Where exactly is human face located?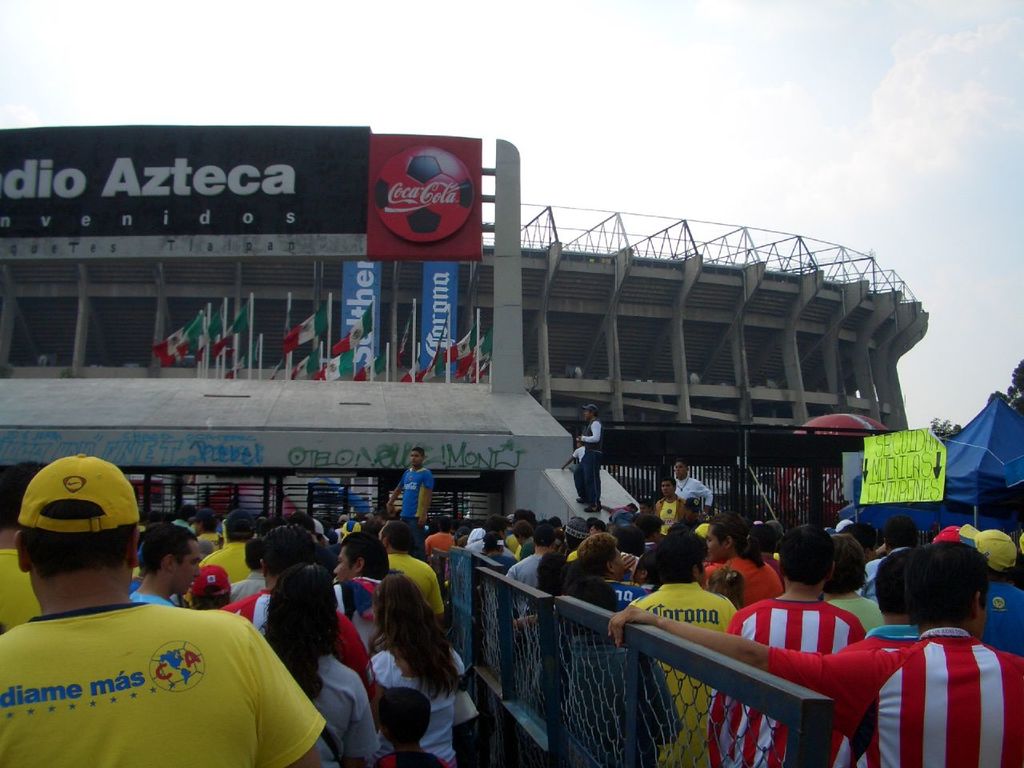
Its bounding box is 407/446/426/470.
